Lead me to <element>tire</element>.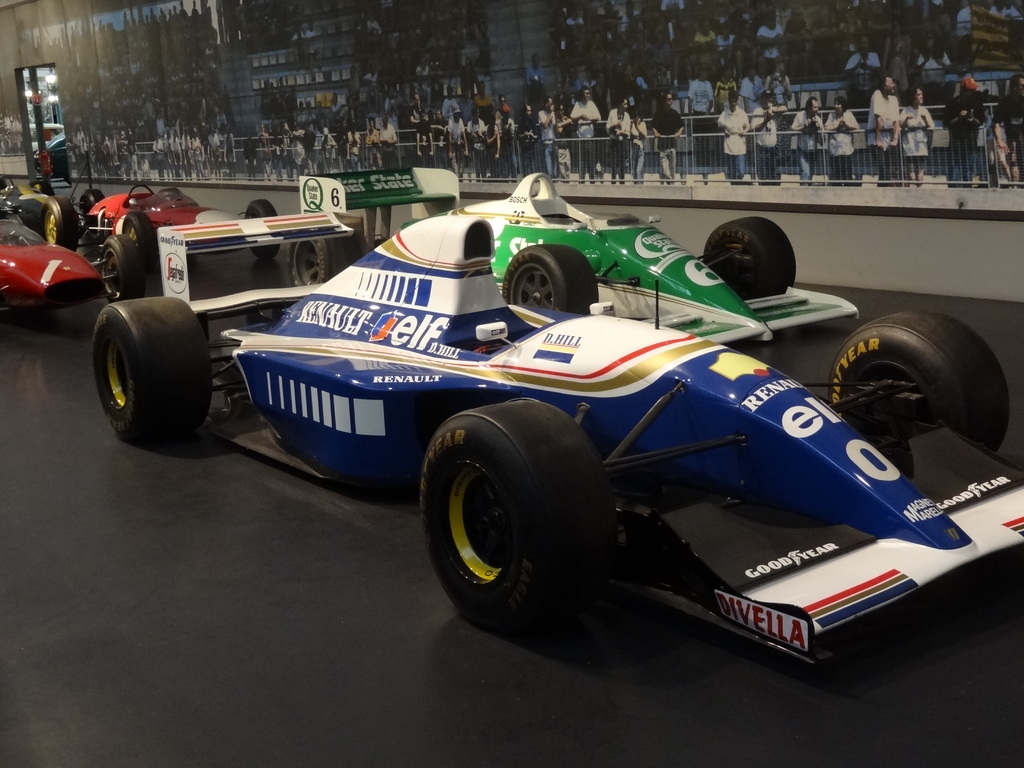
Lead to {"left": 79, "top": 190, "right": 104, "bottom": 235}.
